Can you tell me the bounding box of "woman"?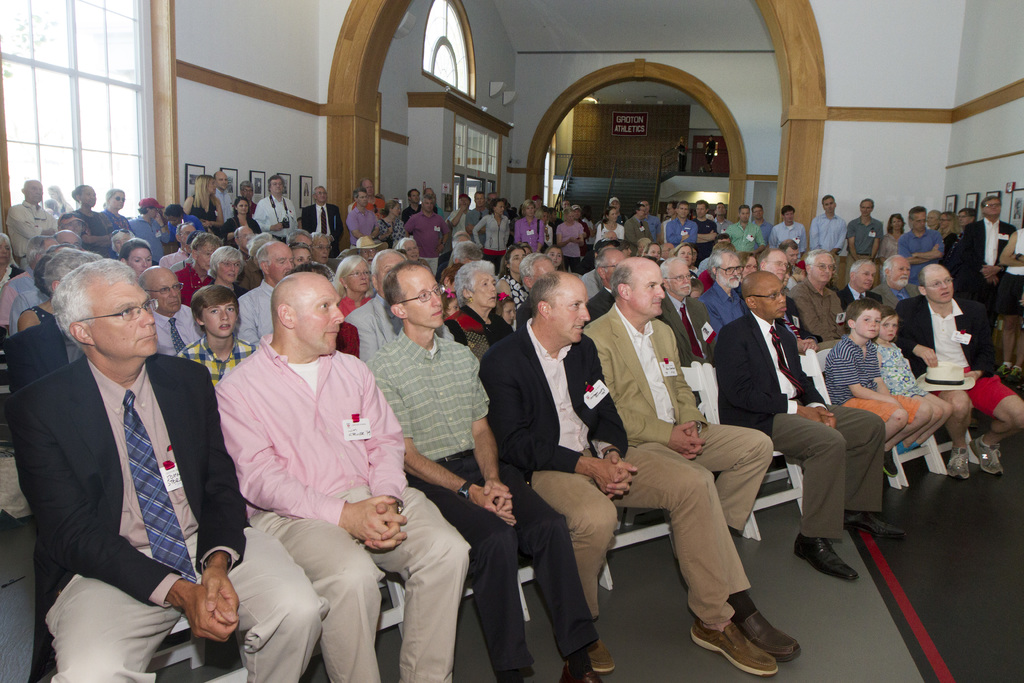
{"left": 15, "top": 247, "right": 97, "bottom": 334}.
